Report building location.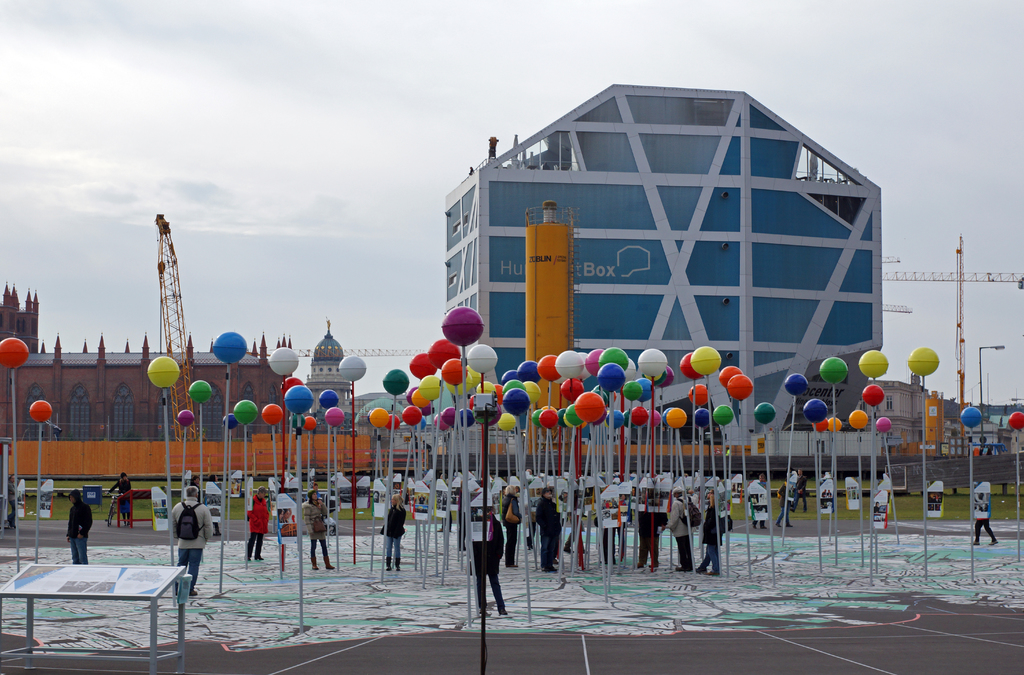
Report: rect(957, 423, 1000, 455).
